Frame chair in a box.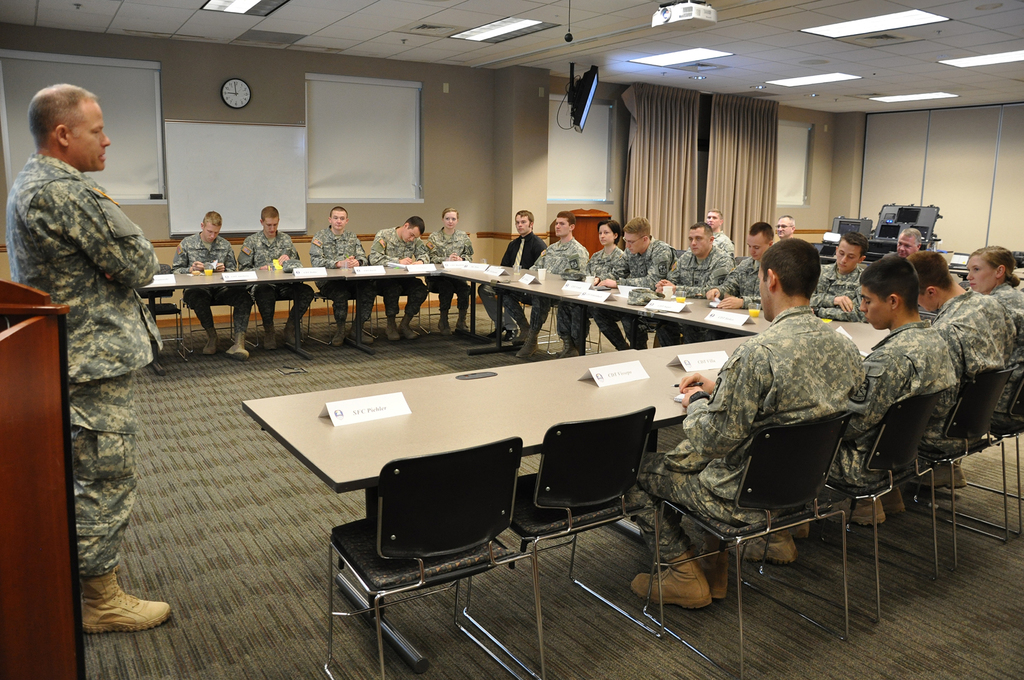
l=881, t=364, r=1012, b=569.
